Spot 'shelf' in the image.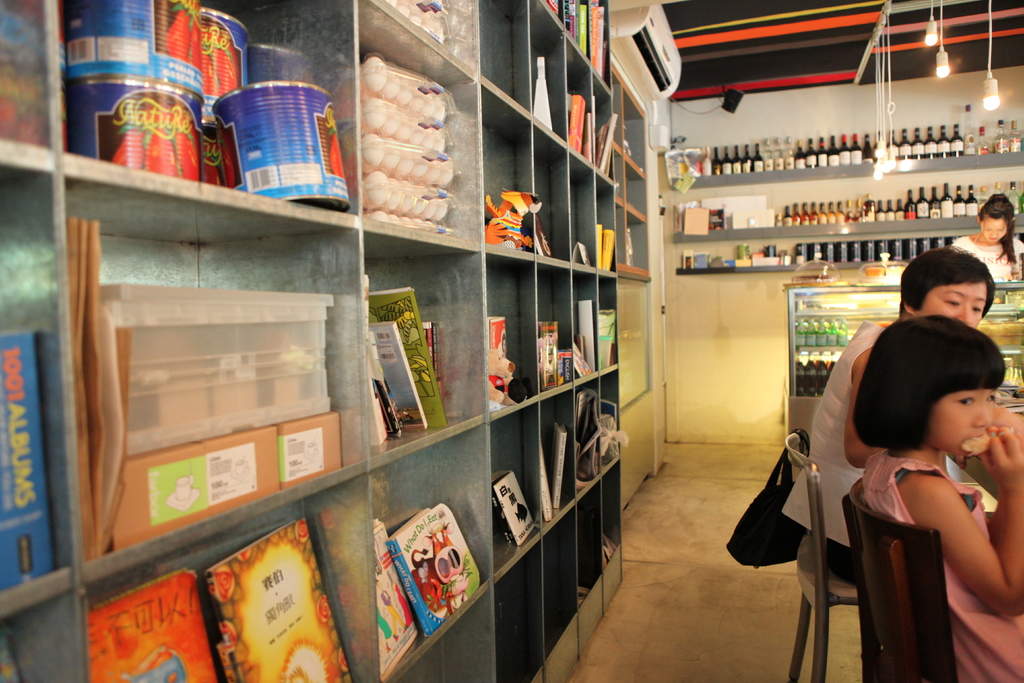
'shelf' found at <box>542,0,573,51</box>.
